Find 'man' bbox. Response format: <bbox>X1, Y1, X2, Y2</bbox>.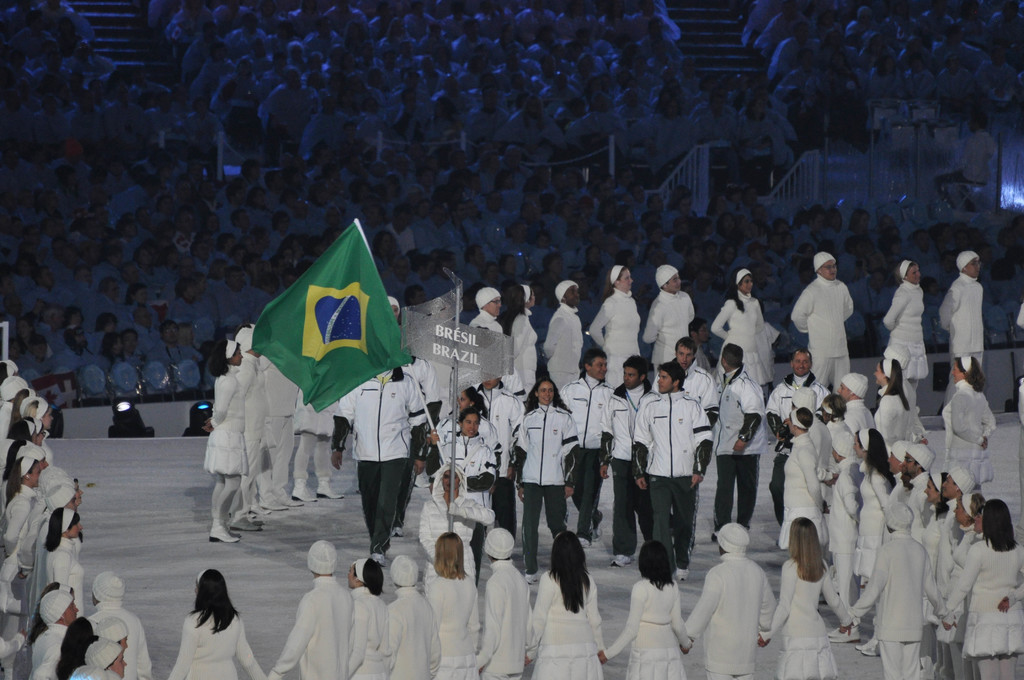
<bbox>632, 363, 714, 581</bbox>.
